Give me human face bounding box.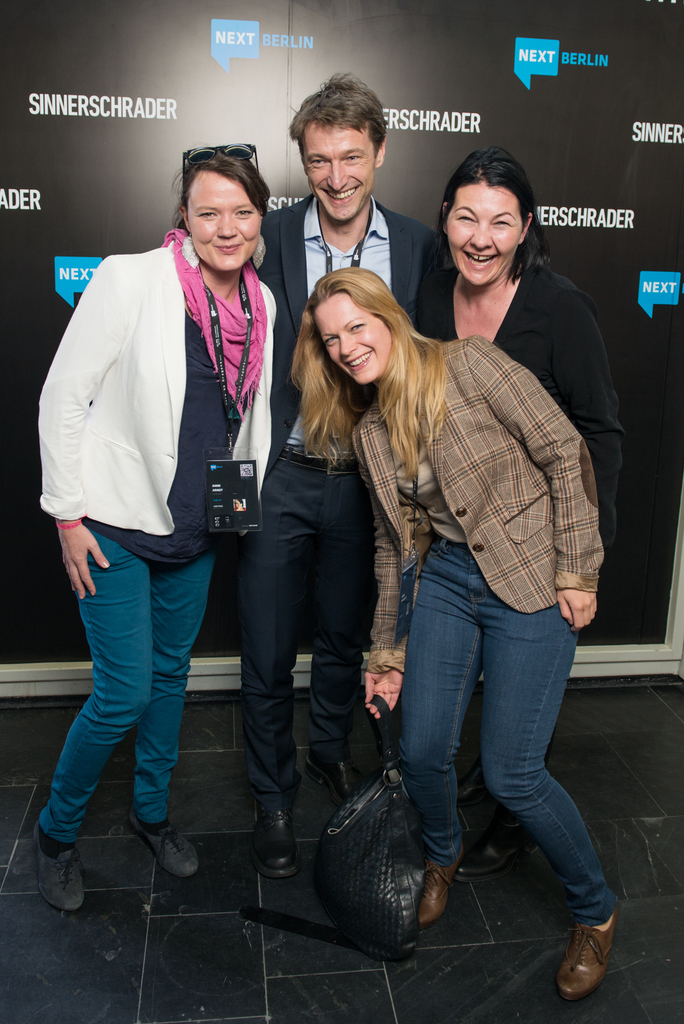
bbox=(303, 118, 380, 221).
